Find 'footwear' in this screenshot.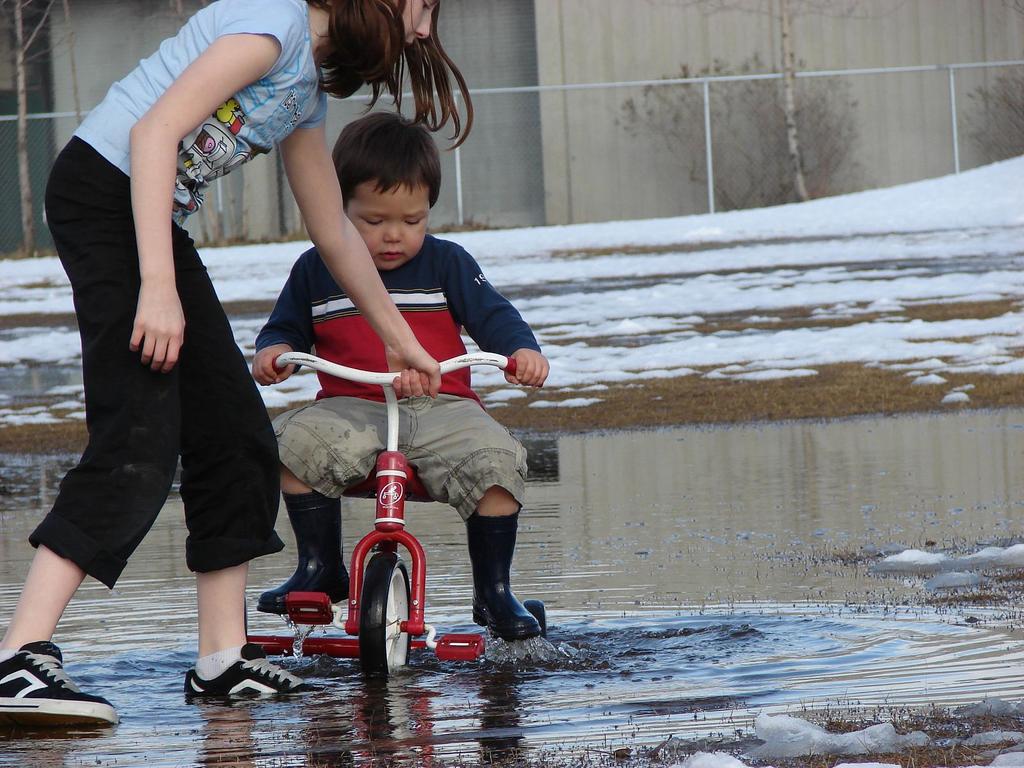
The bounding box for 'footwear' is x1=189, y1=646, x2=313, y2=700.
